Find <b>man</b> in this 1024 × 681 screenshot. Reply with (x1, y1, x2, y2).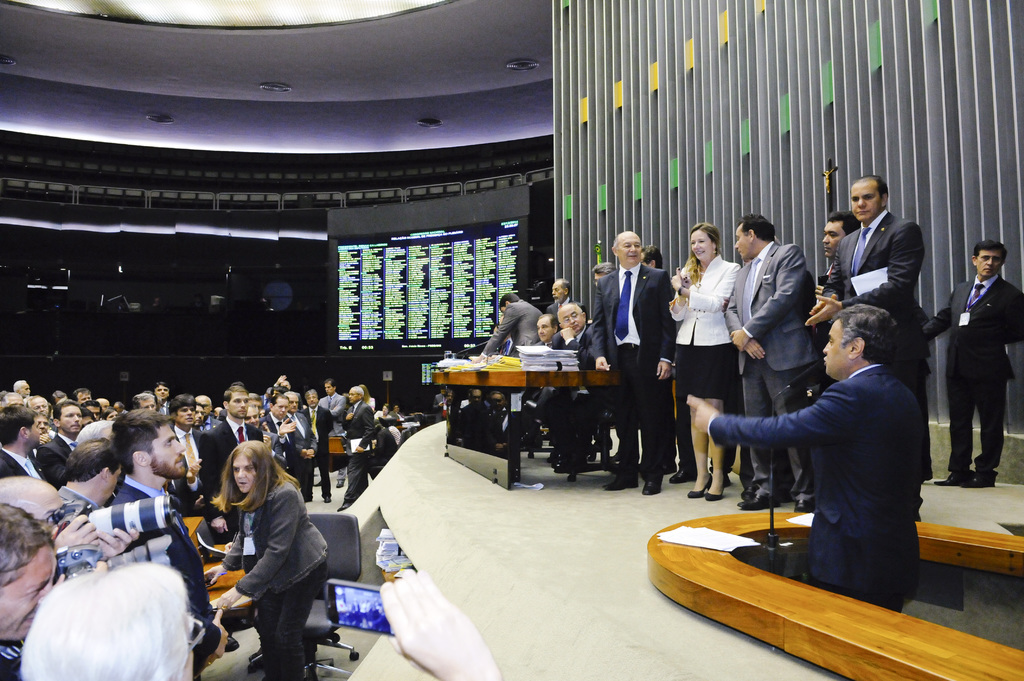
(112, 409, 228, 680).
